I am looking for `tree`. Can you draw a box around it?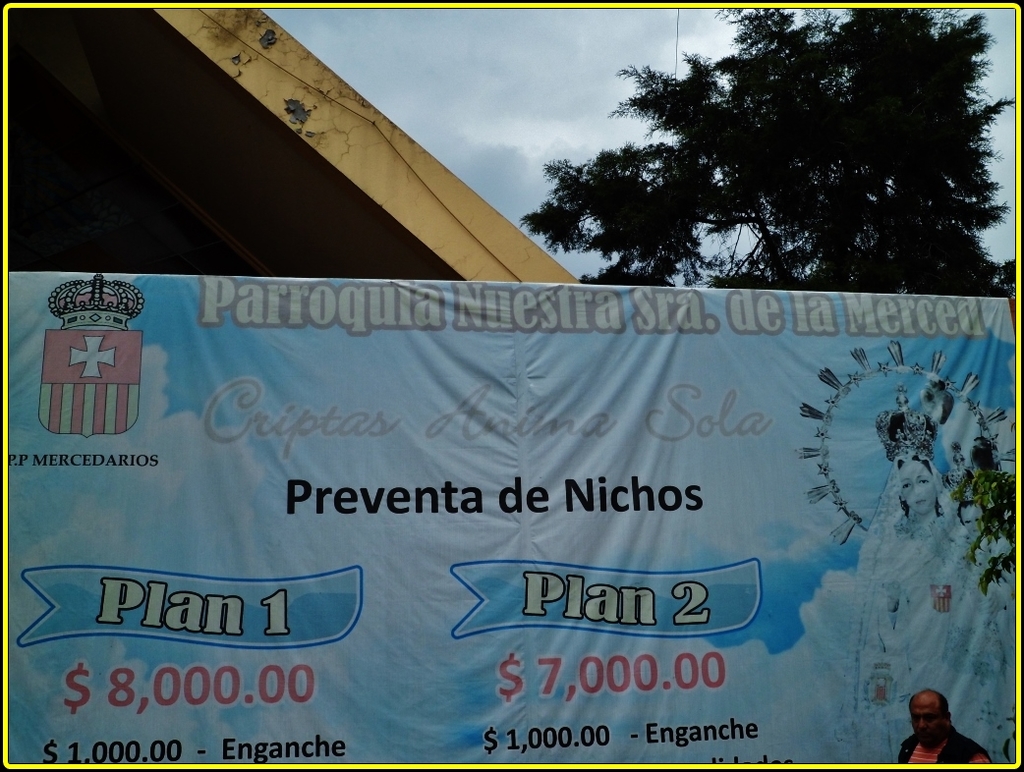
Sure, the bounding box is bbox=[524, 3, 1023, 323].
